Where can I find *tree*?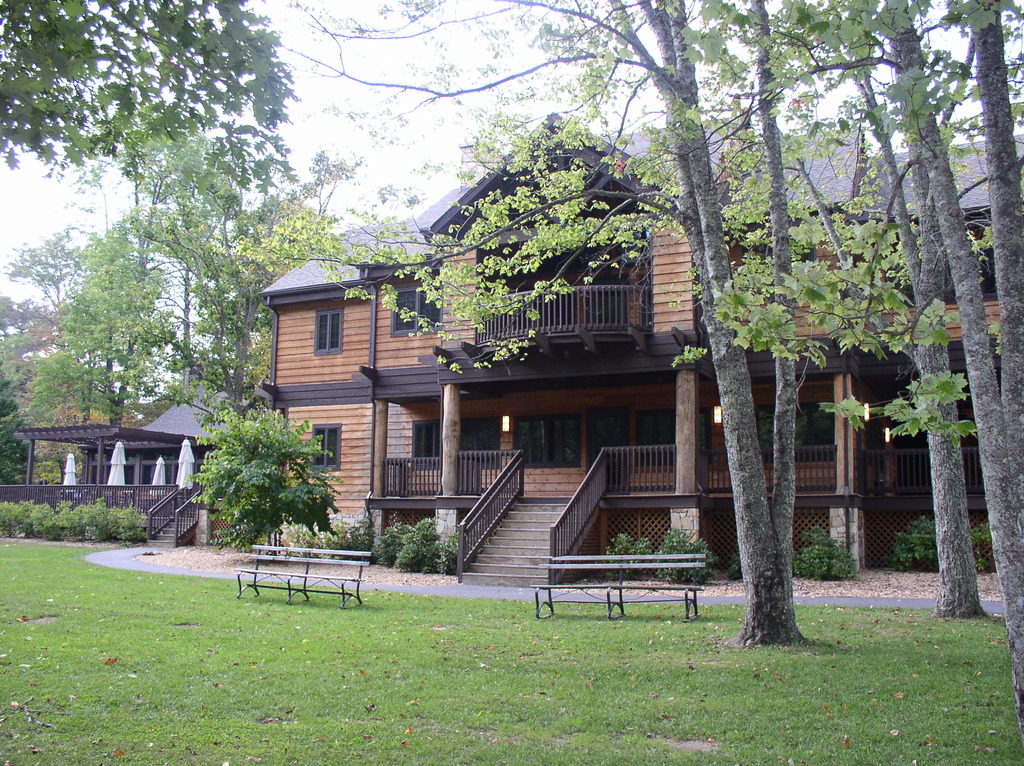
You can find it at x1=181 y1=385 x2=327 y2=551.
